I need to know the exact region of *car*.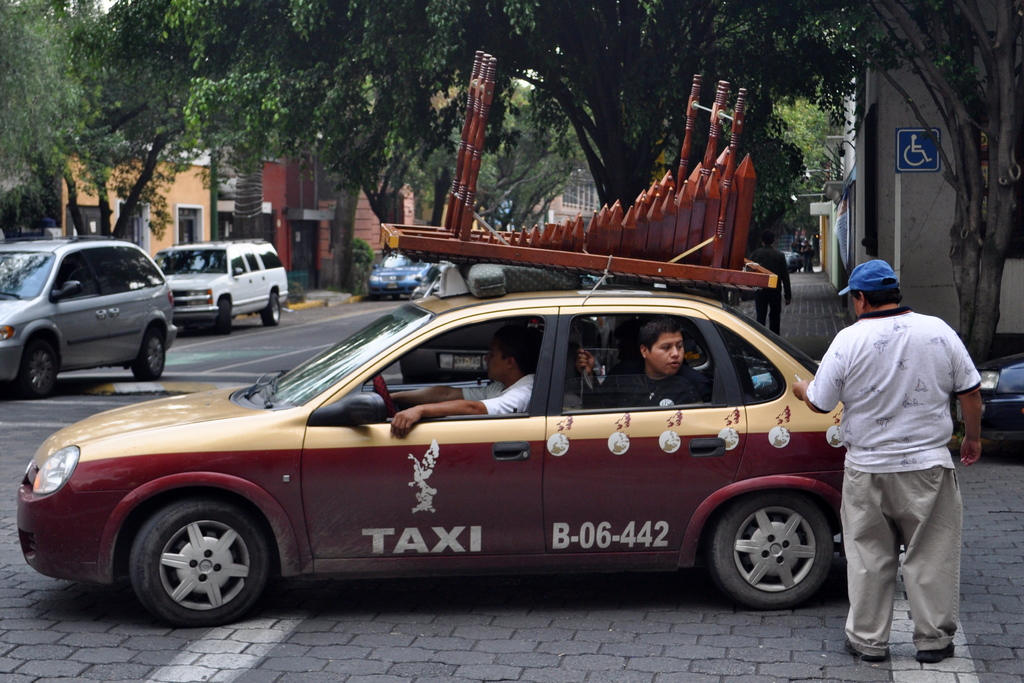
Region: (0,235,179,398).
